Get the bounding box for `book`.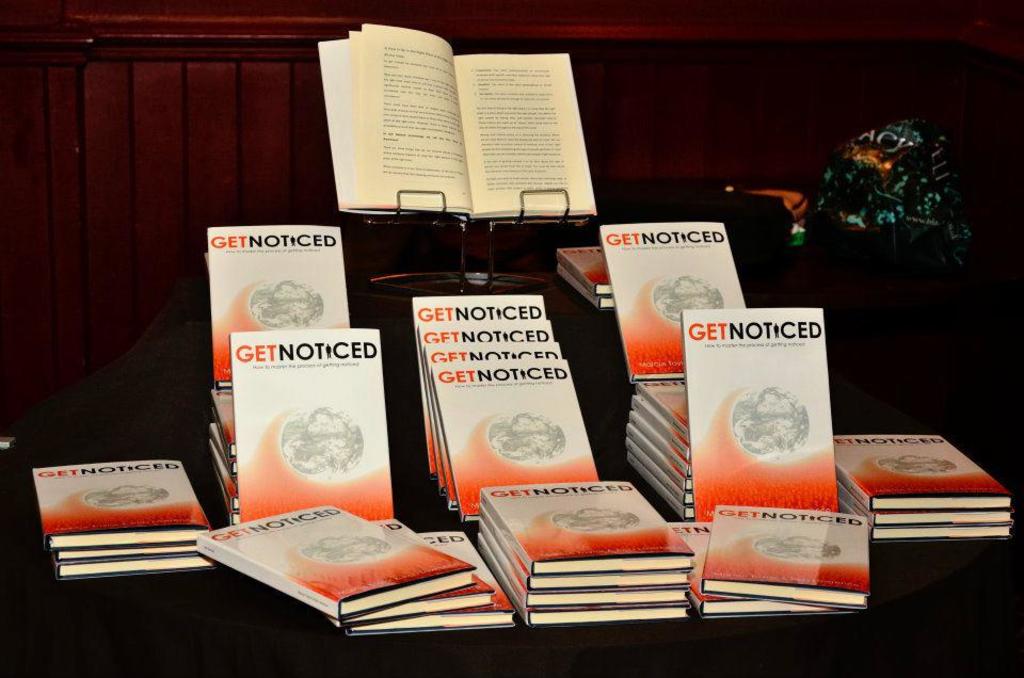
<box>316,22,595,223</box>.
